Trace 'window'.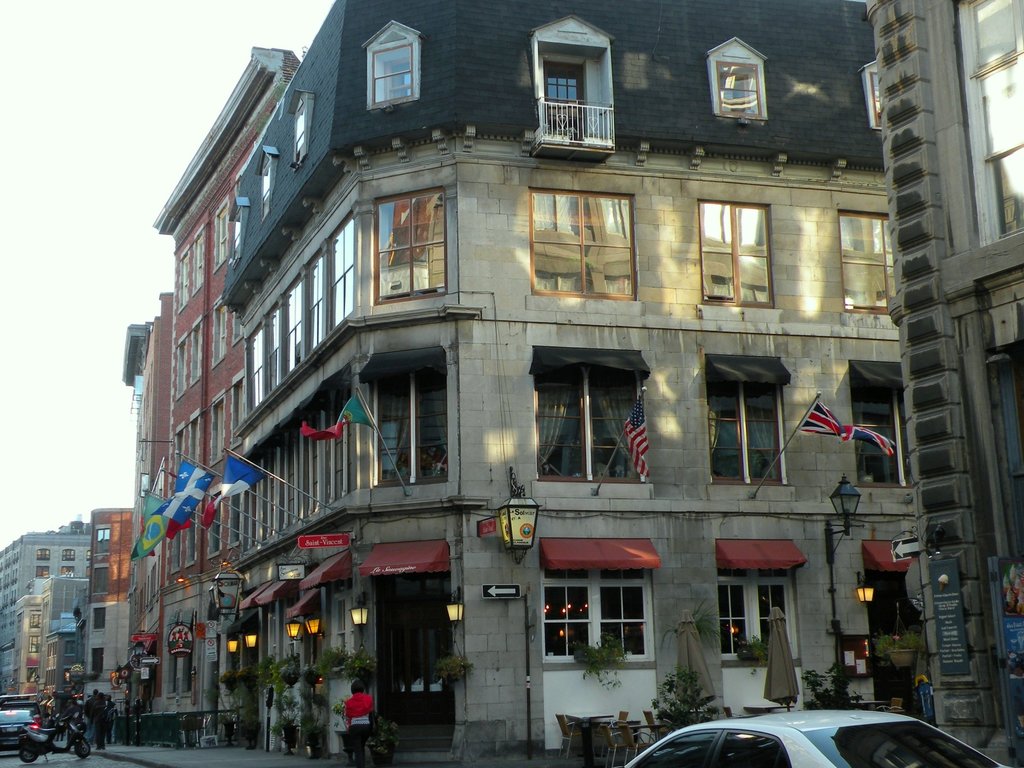
Traced to bbox=[216, 202, 237, 262].
